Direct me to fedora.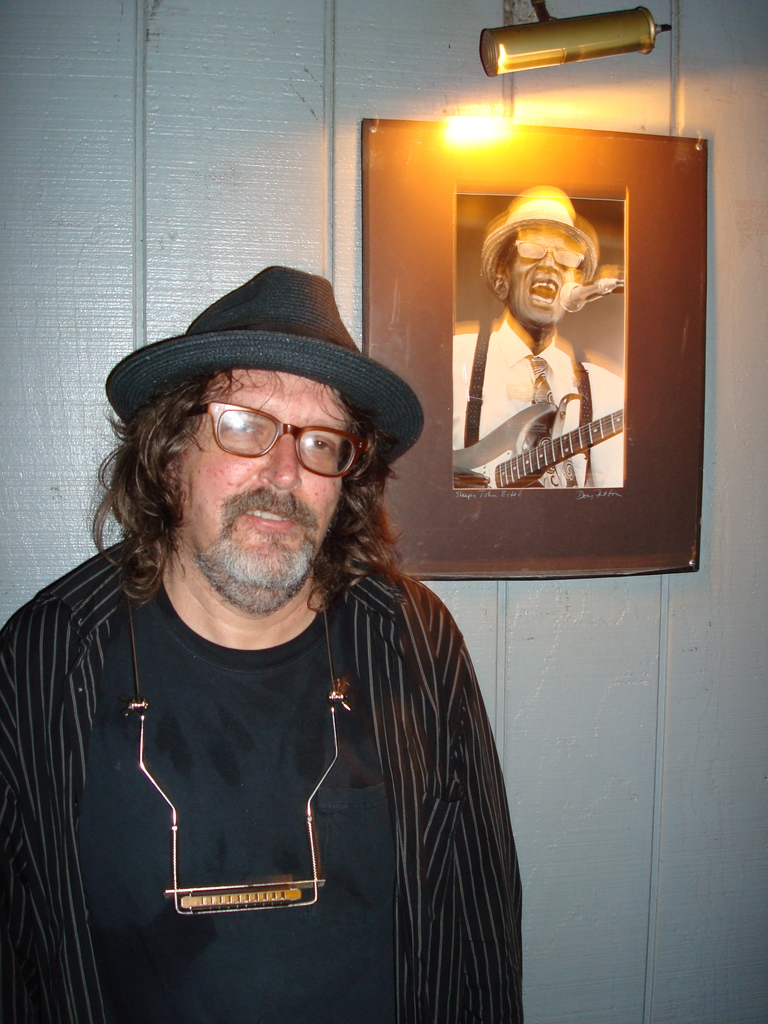
Direction: x1=106, y1=262, x2=416, y2=435.
